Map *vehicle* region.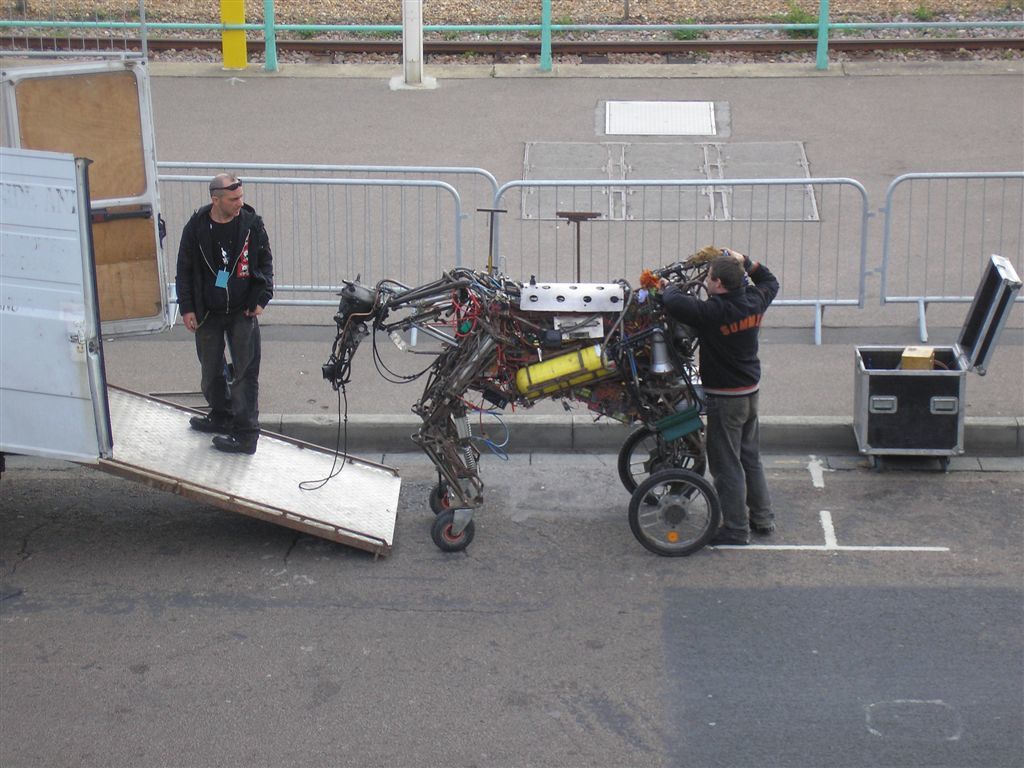
Mapped to [329,244,774,564].
